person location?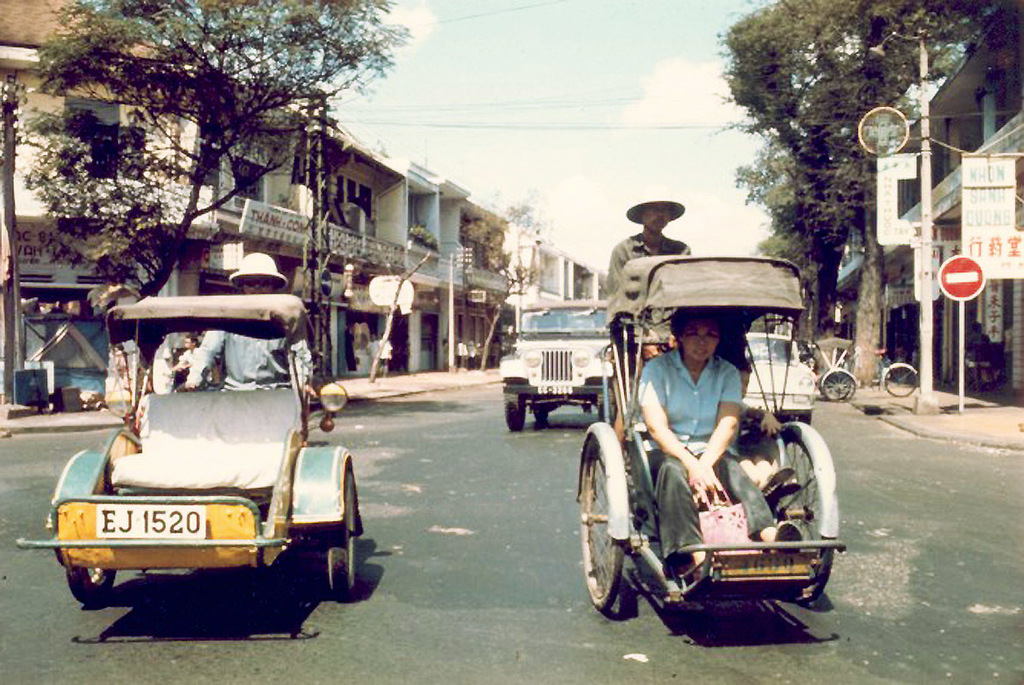
left=176, top=247, right=313, bottom=396
